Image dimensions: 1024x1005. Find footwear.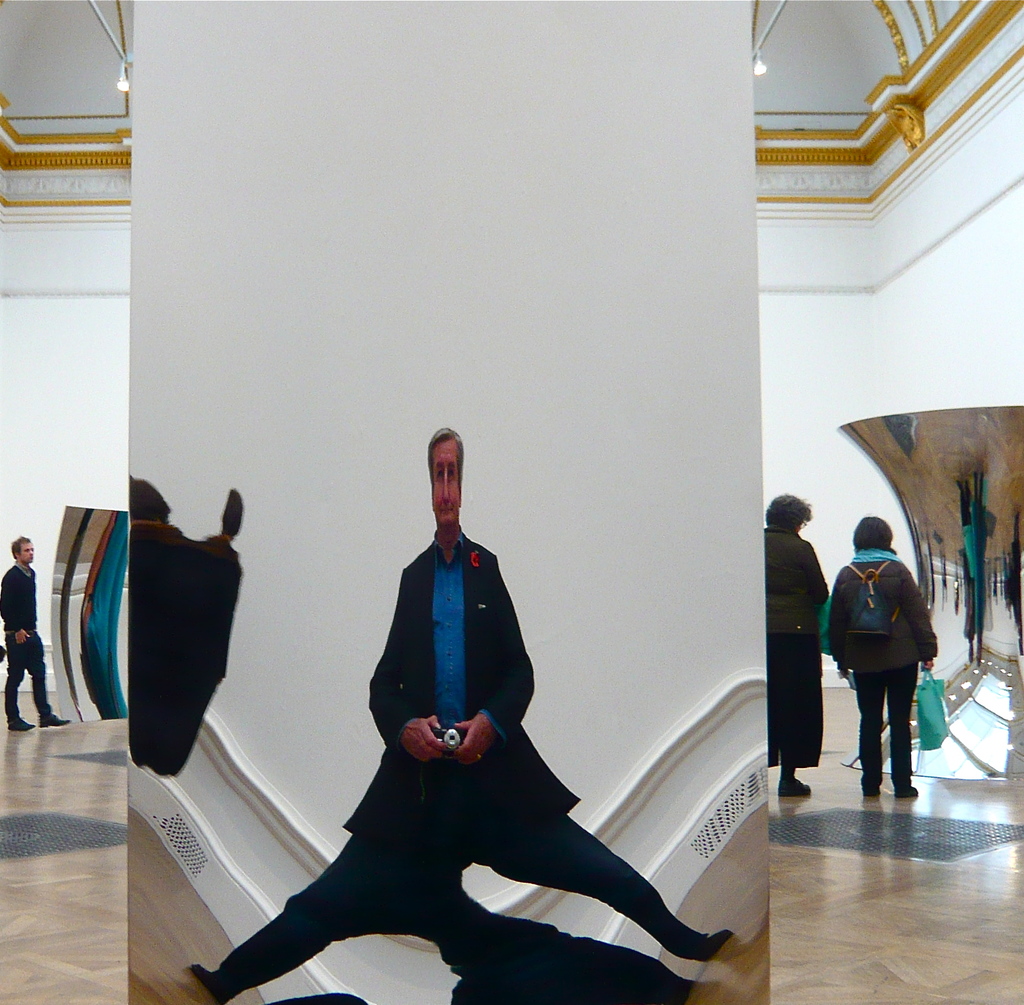
38/711/74/728.
